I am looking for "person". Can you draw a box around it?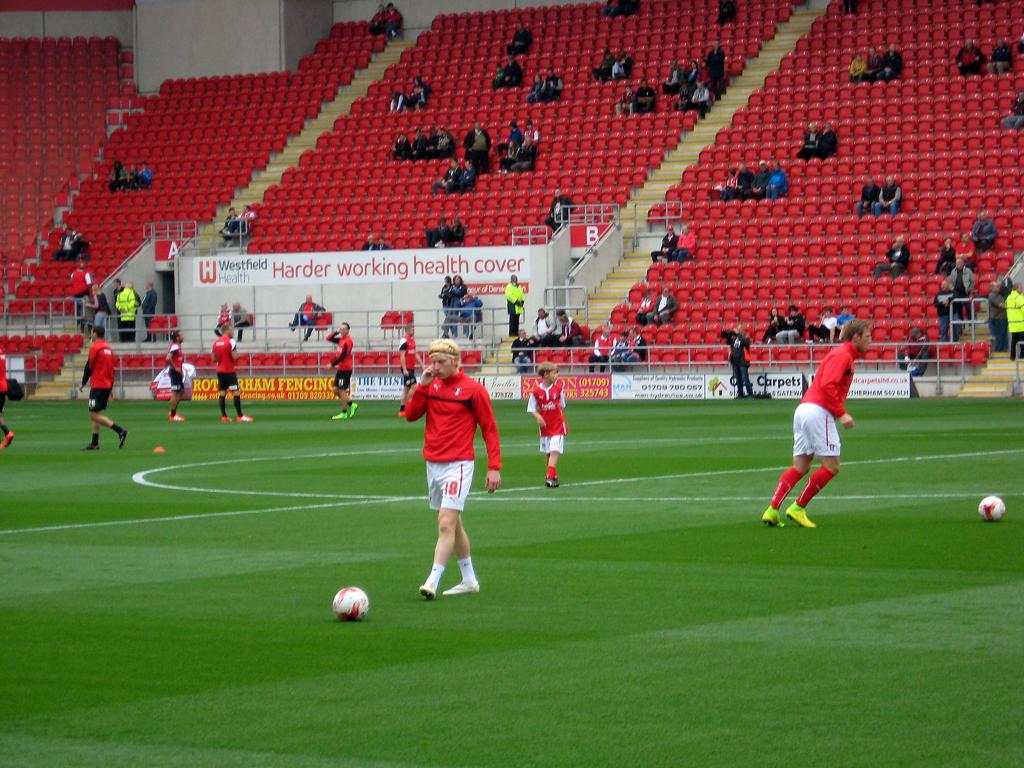
Sure, the bounding box is [x1=233, y1=299, x2=249, y2=341].
